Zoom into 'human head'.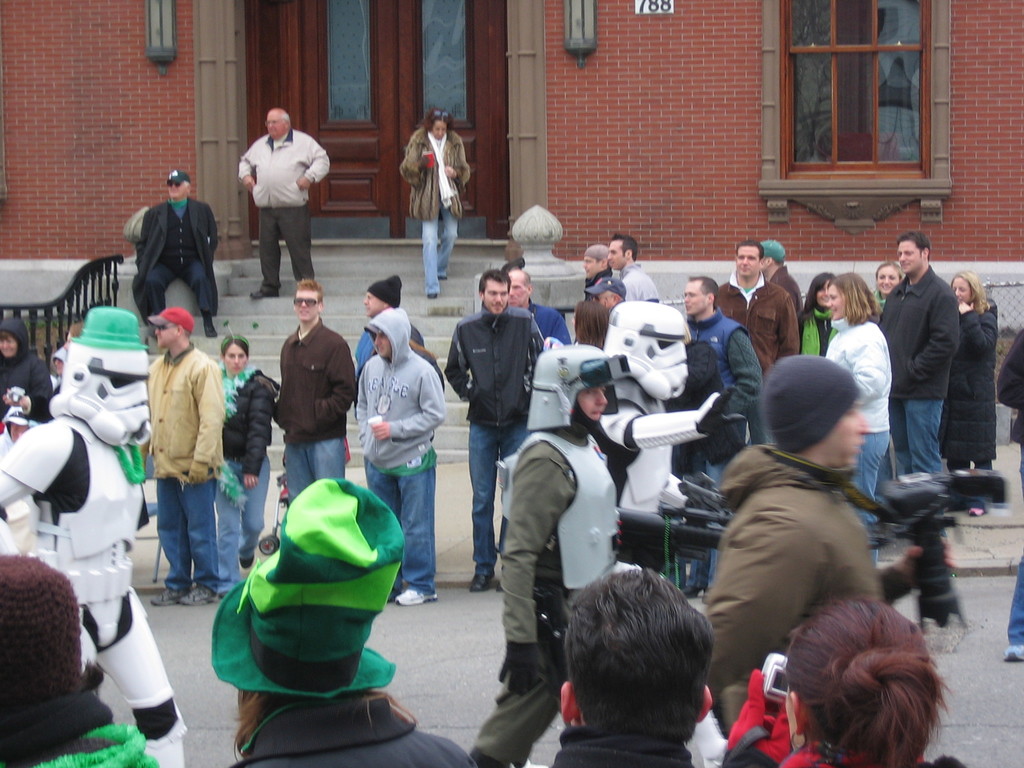
Zoom target: (x1=167, y1=166, x2=194, y2=198).
